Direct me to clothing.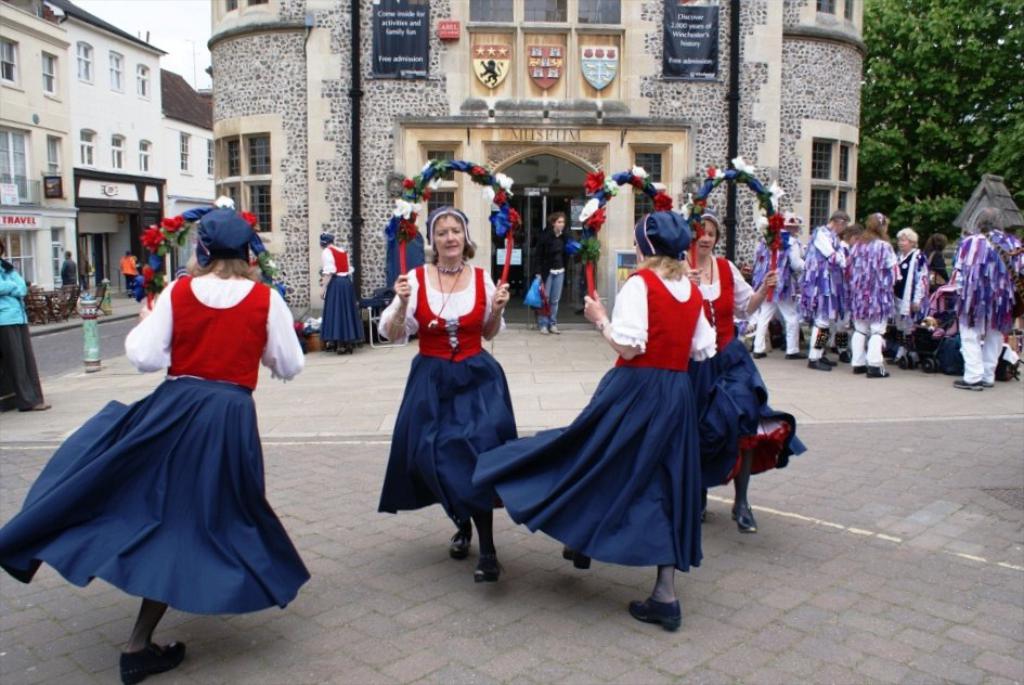
Direction: BBox(532, 234, 586, 328).
